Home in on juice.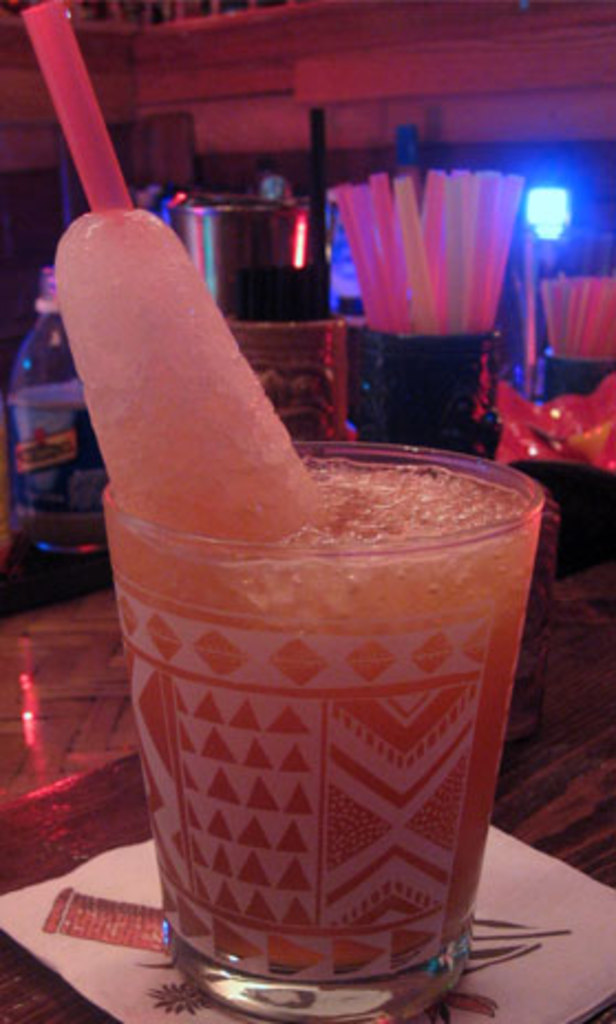
Homed in at l=99, t=377, r=543, b=1023.
